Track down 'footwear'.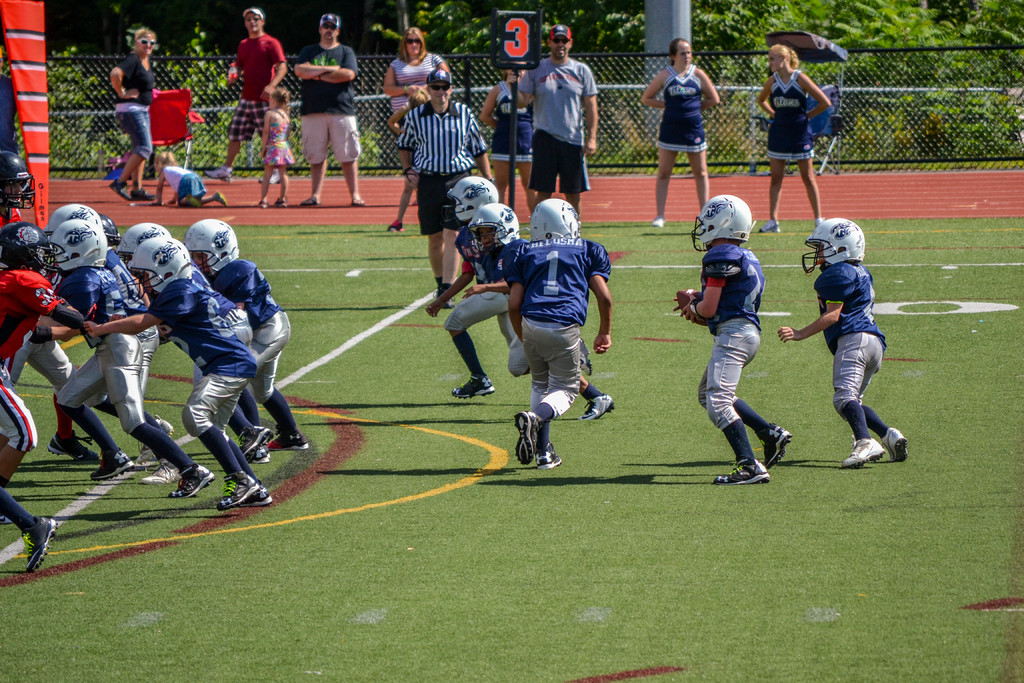
Tracked to {"left": 274, "top": 198, "right": 287, "bottom": 208}.
